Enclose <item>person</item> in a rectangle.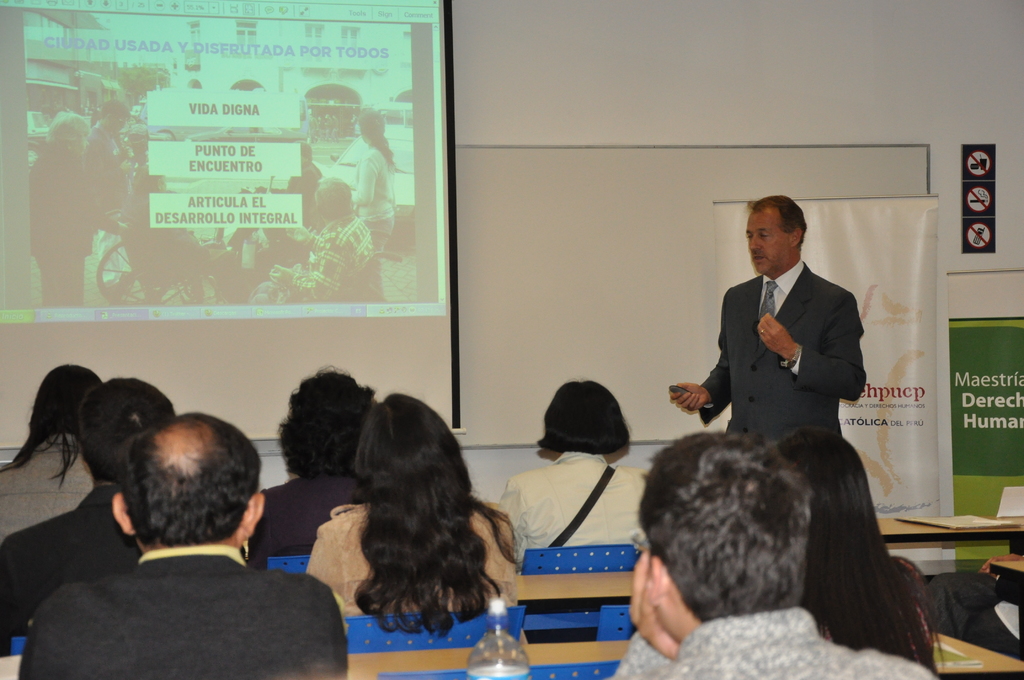
(348, 106, 399, 255).
